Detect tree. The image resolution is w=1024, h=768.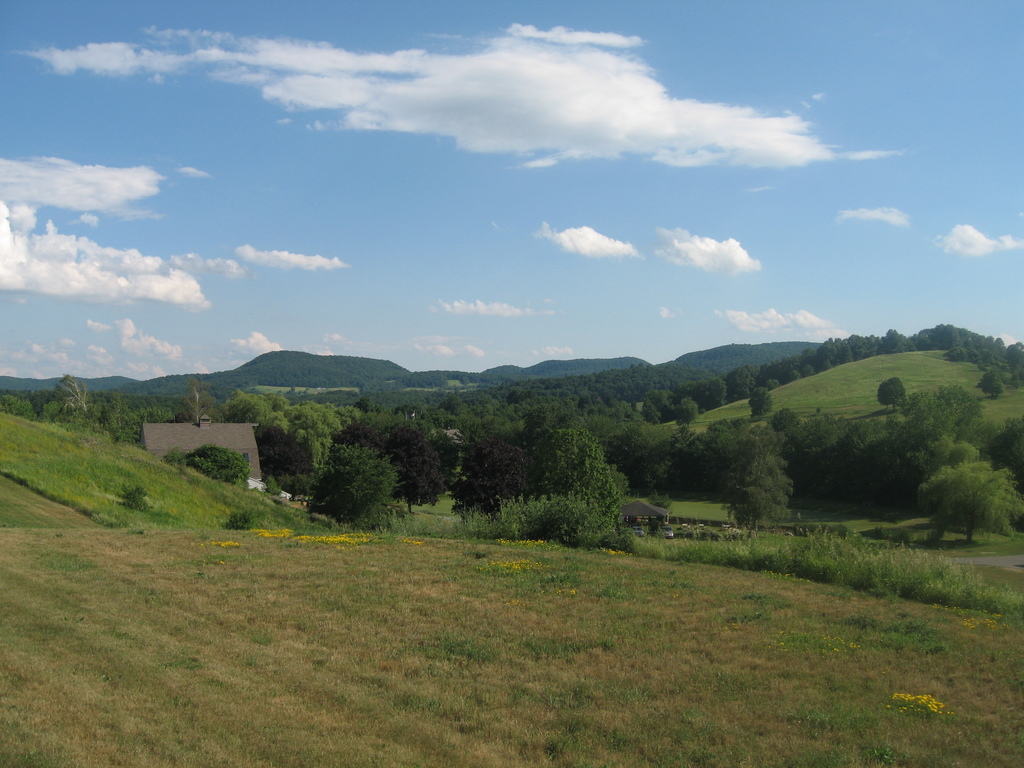
{"x1": 525, "y1": 431, "x2": 630, "y2": 532}.
